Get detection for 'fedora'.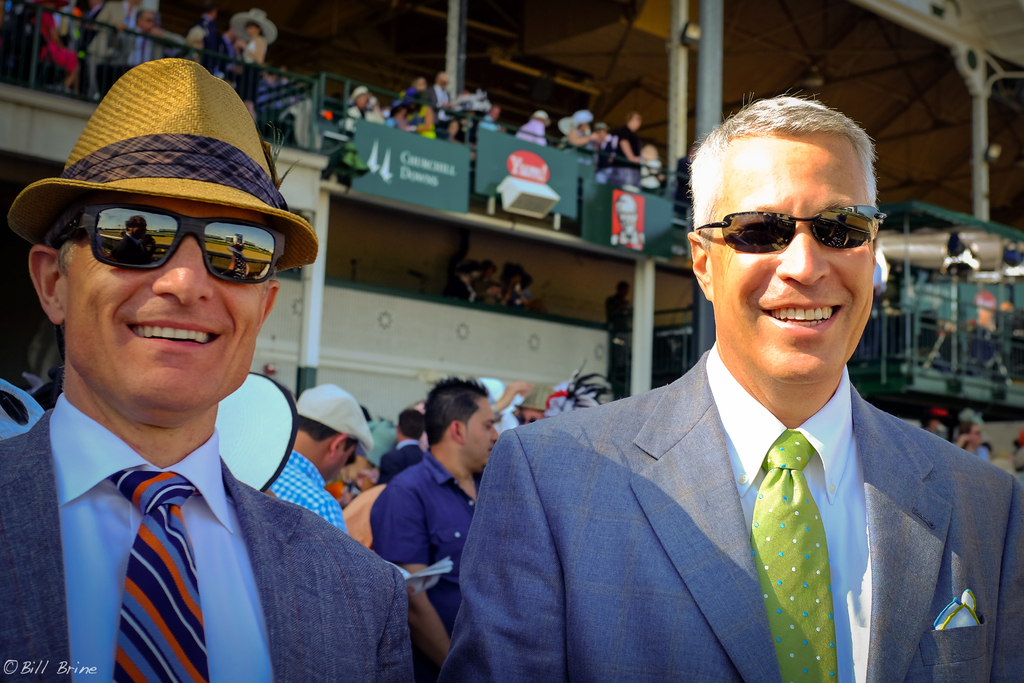
Detection: pyautogui.locateOnScreen(13, 56, 317, 272).
